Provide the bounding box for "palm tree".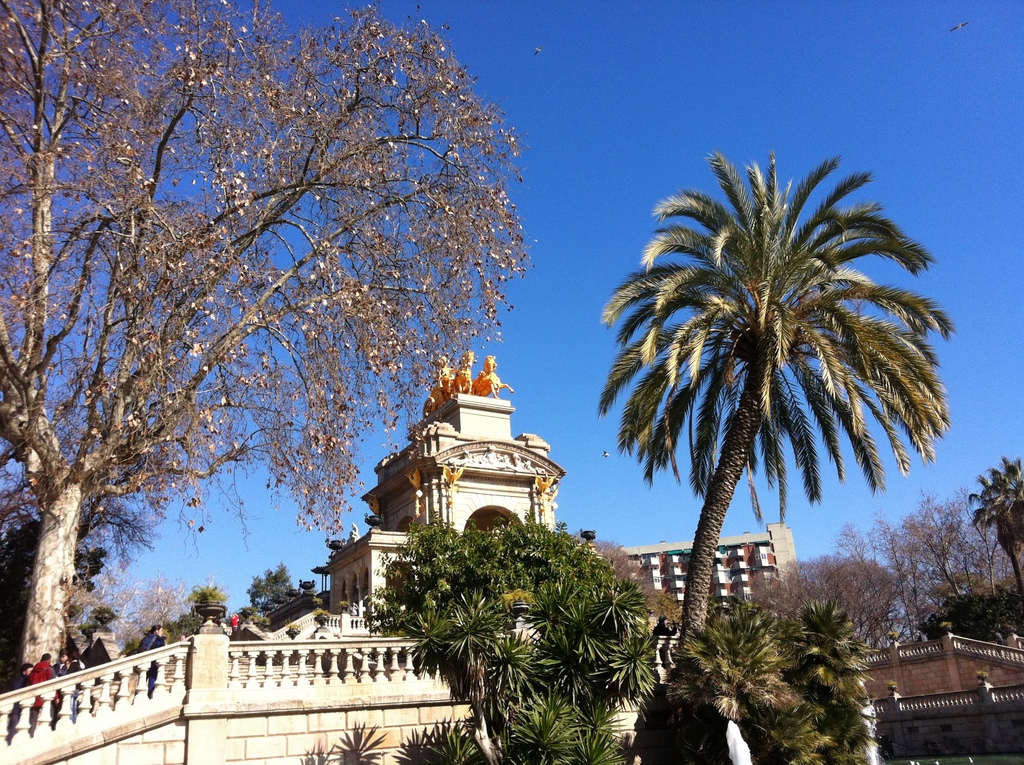
l=764, t=460, r=1023, b=736.
